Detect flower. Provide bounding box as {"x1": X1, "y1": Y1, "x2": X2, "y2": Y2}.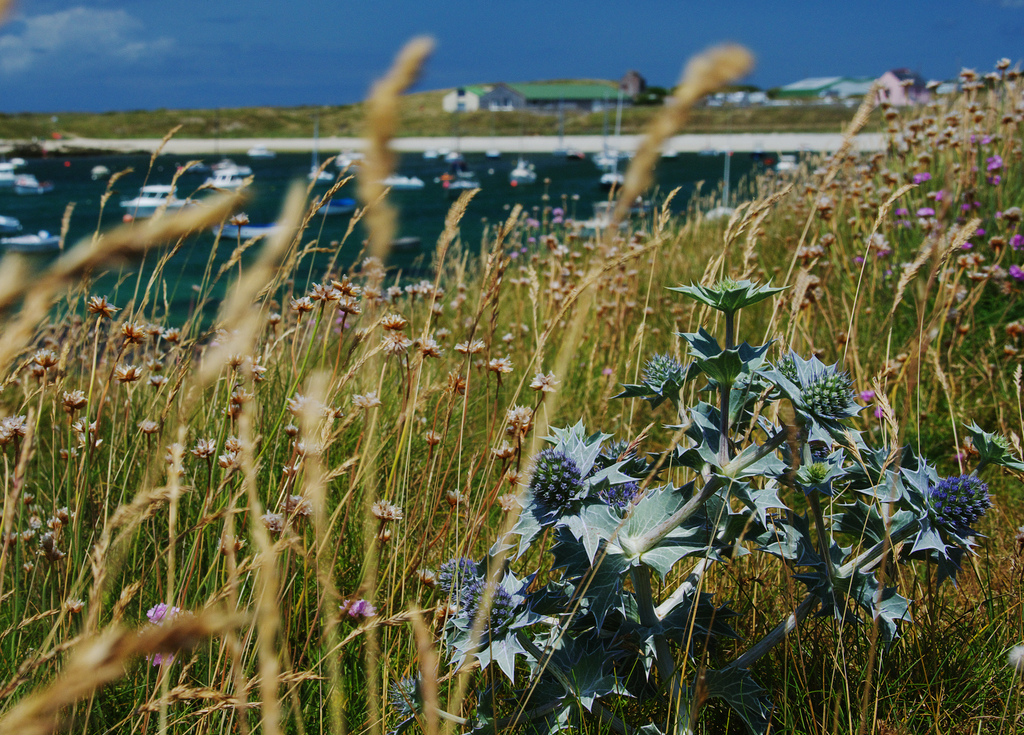
{"x1": 143, "y1": 649, "x2": 180, "y2": 672}.
